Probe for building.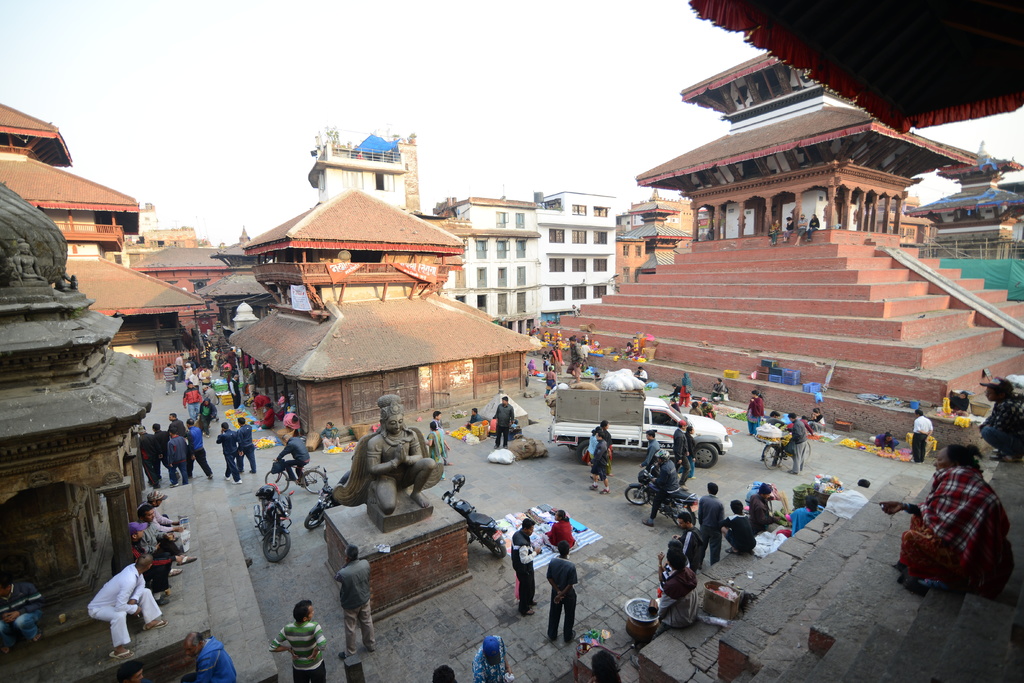
Probe result: (left=445, top=195, right=546, bottom=330).
